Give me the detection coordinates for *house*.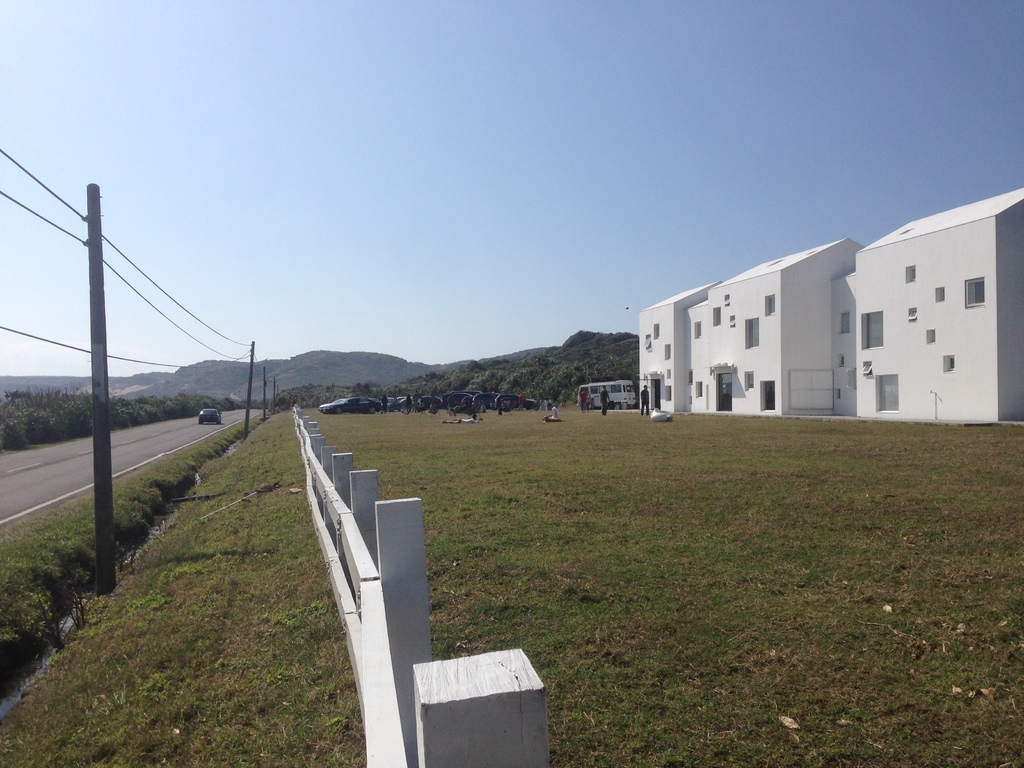
{"left": 831, "top": 184, "right": 1023, "bottom": 424}.
